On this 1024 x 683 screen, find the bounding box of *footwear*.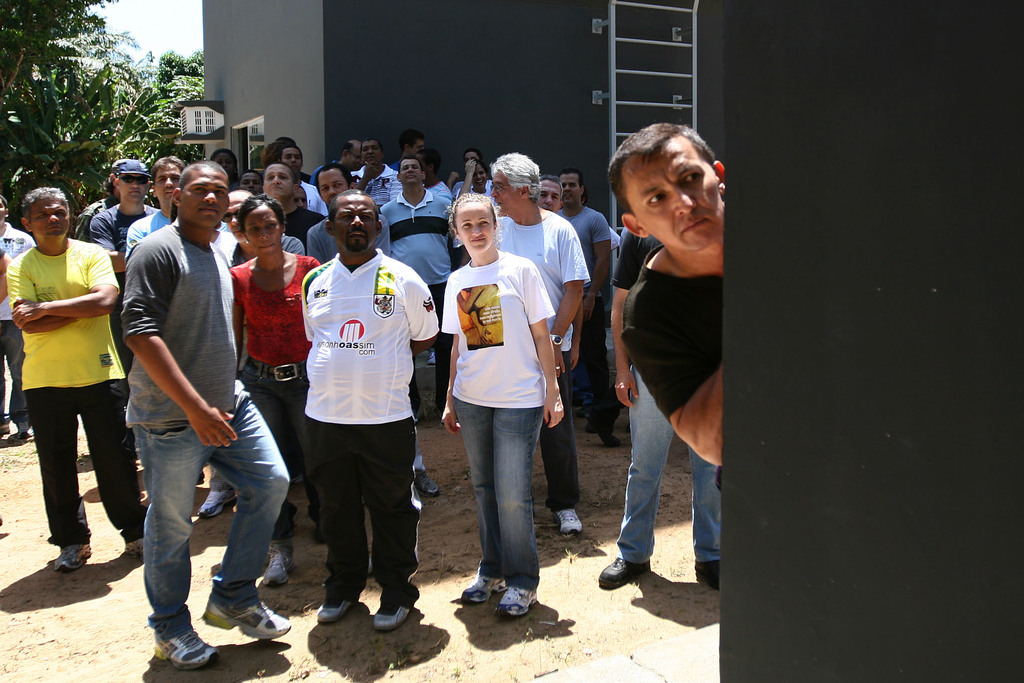
Bounding box: l=318, t=594, r=352, b=624.
